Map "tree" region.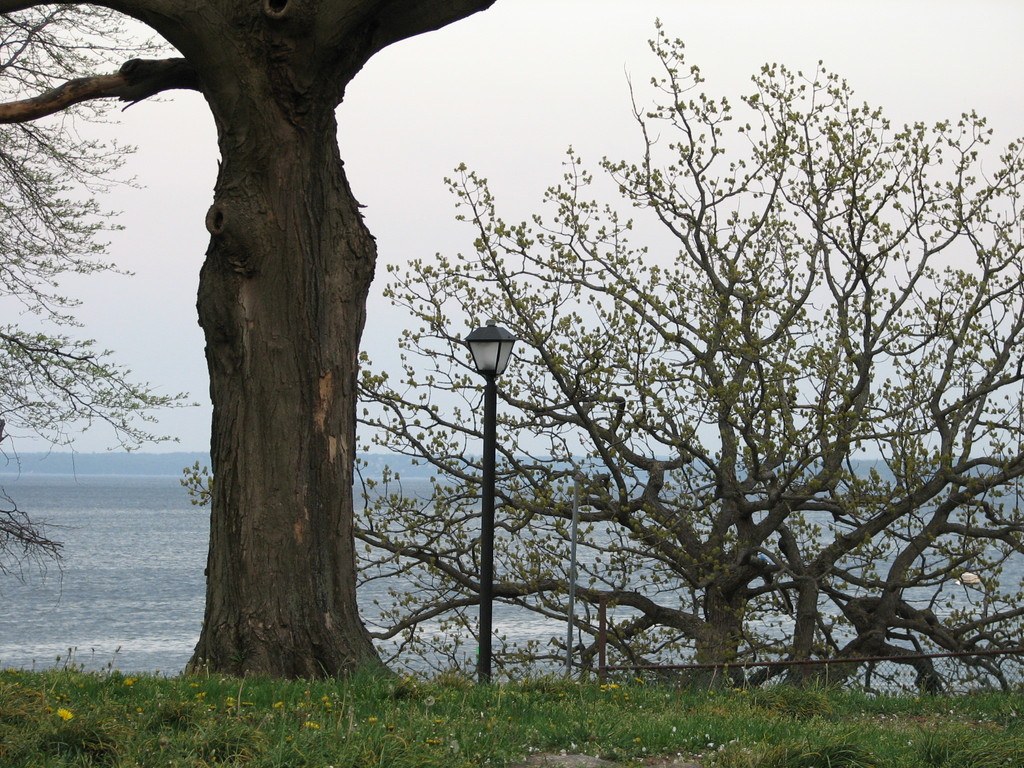
Mapped to 172/13/1023/693.
